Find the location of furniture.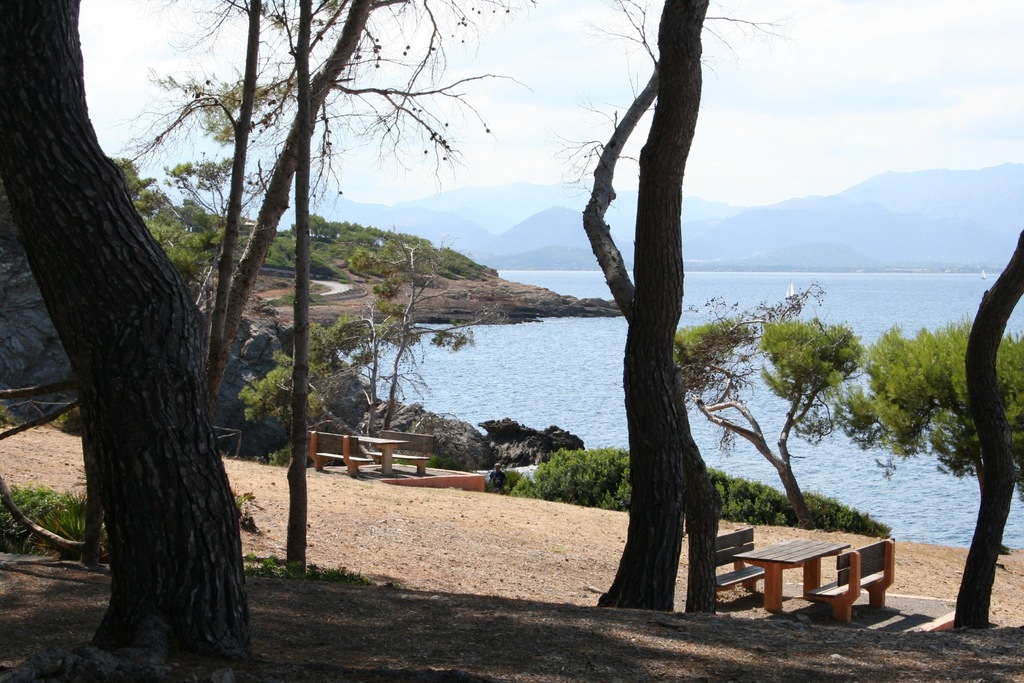
Location: [left=806, top=538, right=896, bottom=625].
